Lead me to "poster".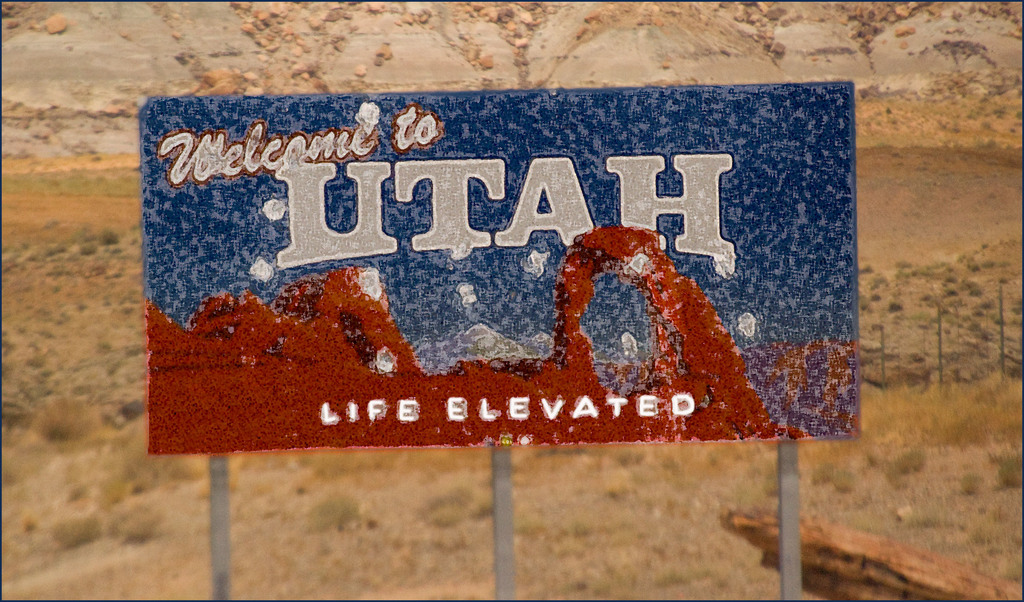
Lead to select_region(138, 80, 859, 450).
